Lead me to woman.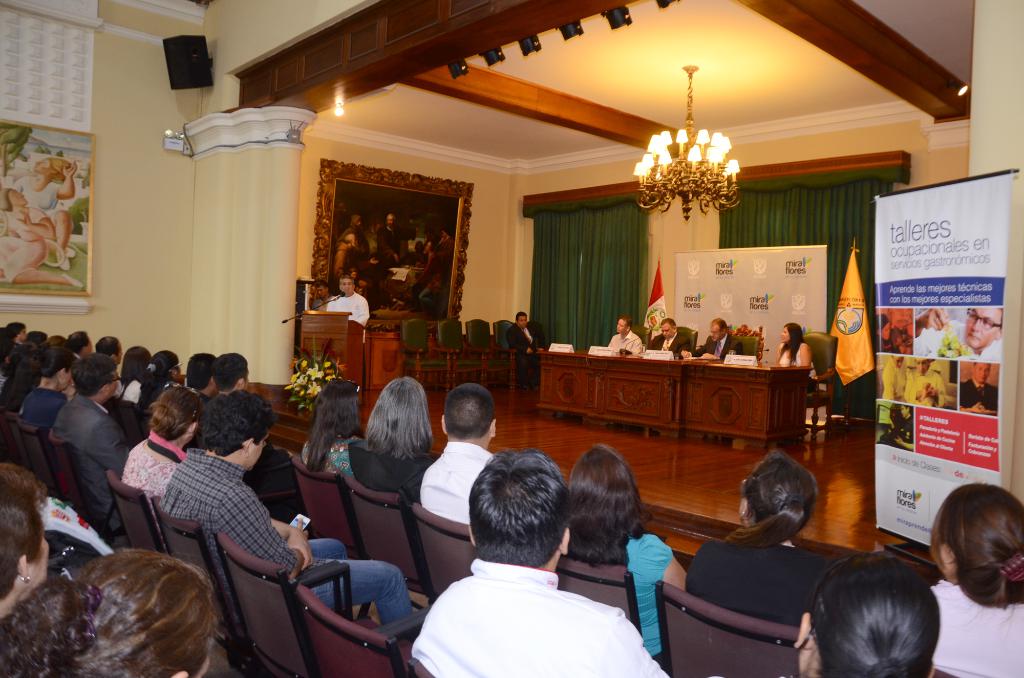
Lead to crop(147, 352, 184, 390).
